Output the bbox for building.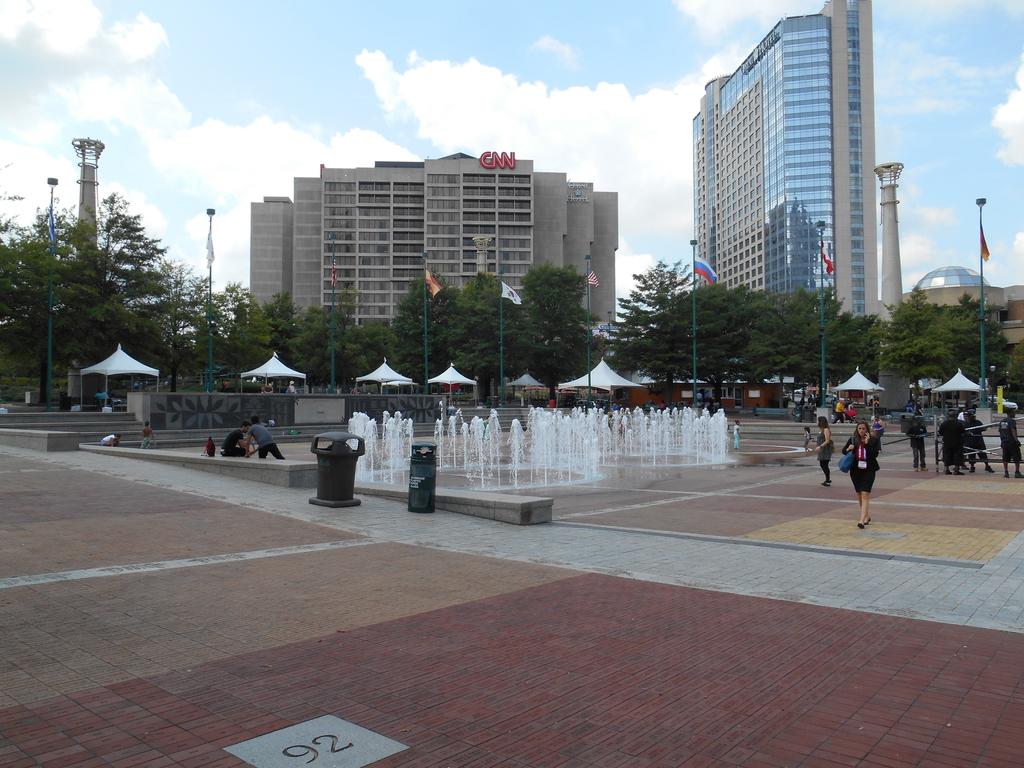
left=244, top=147, right=619, bottom=339.
